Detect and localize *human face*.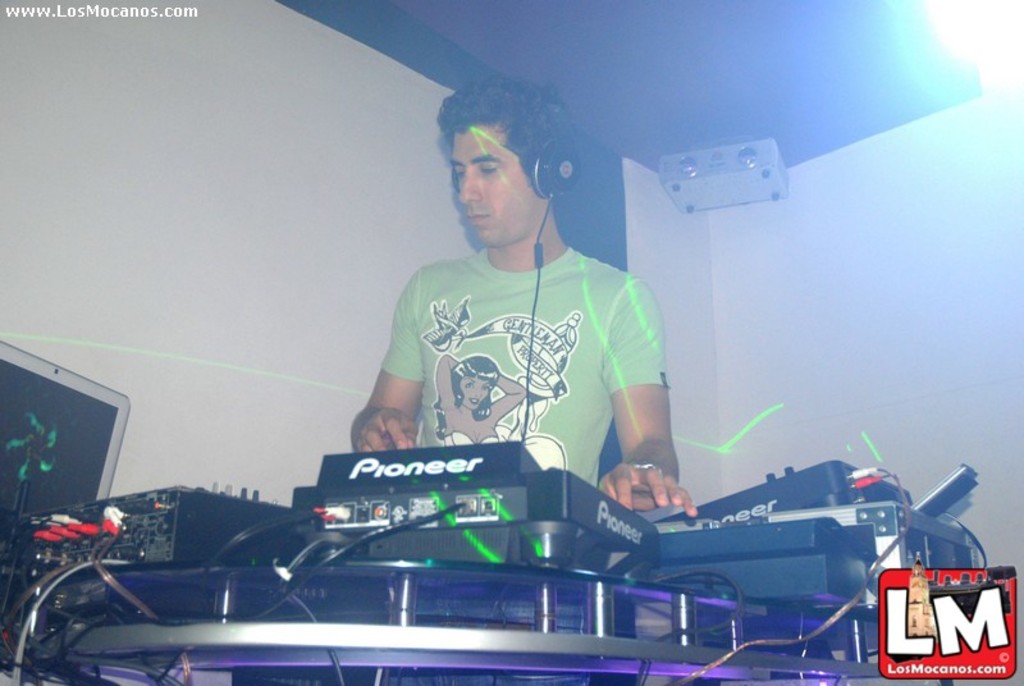
Localized at region(449, 127, 547, 248).
